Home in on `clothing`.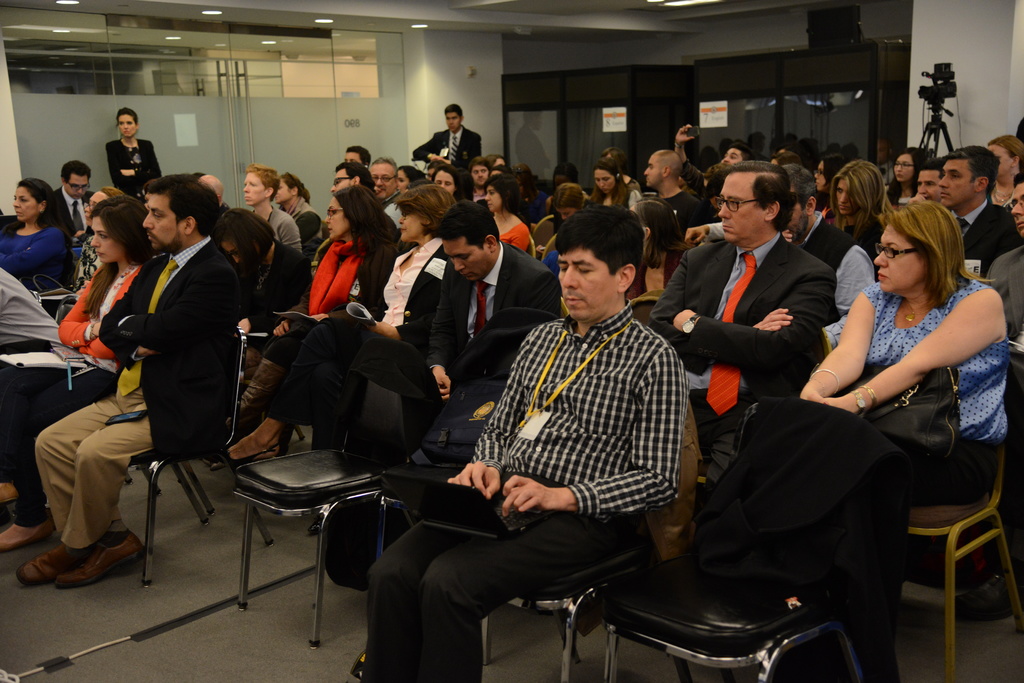
Homed in at rect(835, 274, 1008, 682).
